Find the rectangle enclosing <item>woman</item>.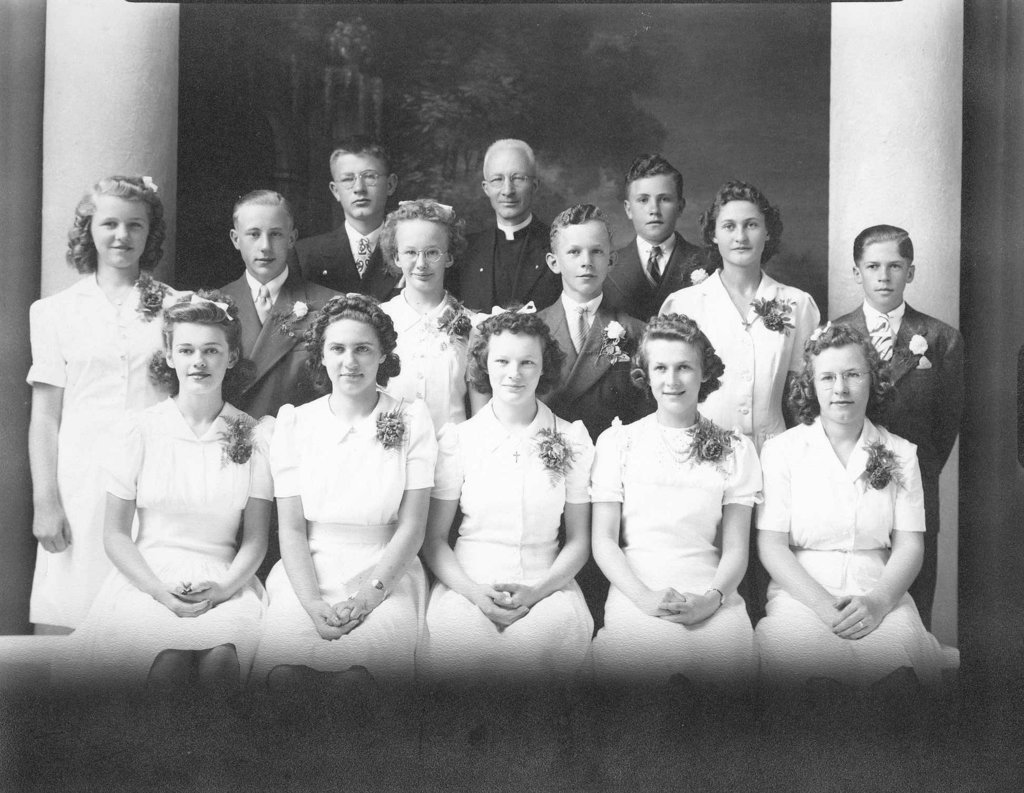
pyautogui.locateOnScreen(750, 291, 952, 711).
